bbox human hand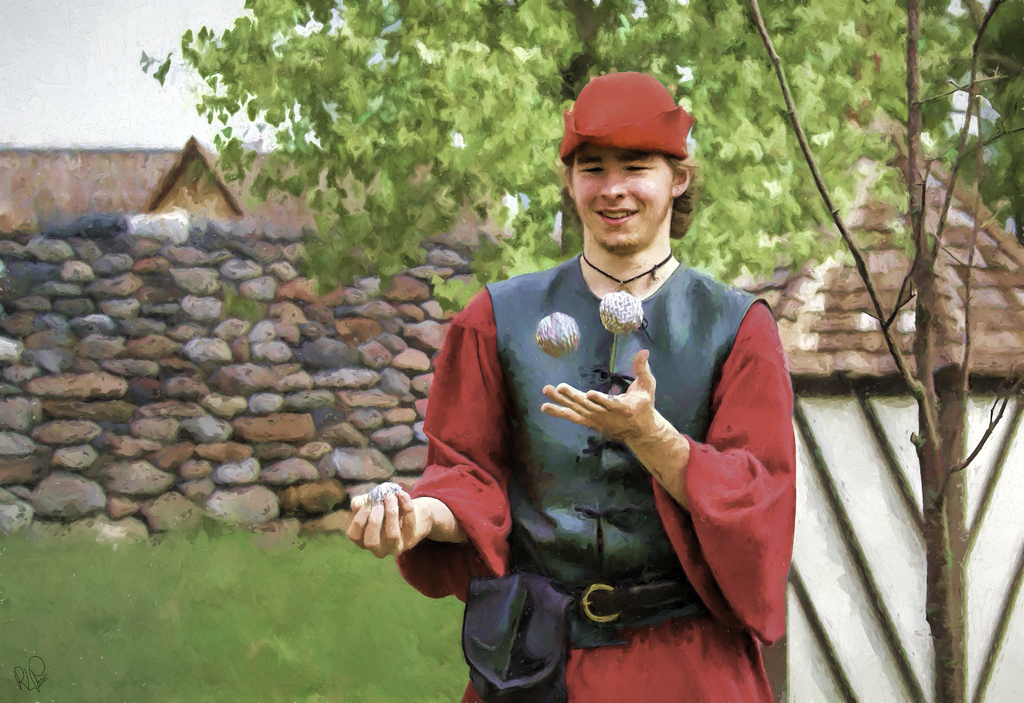
rect(539, 346, 661, 442)
